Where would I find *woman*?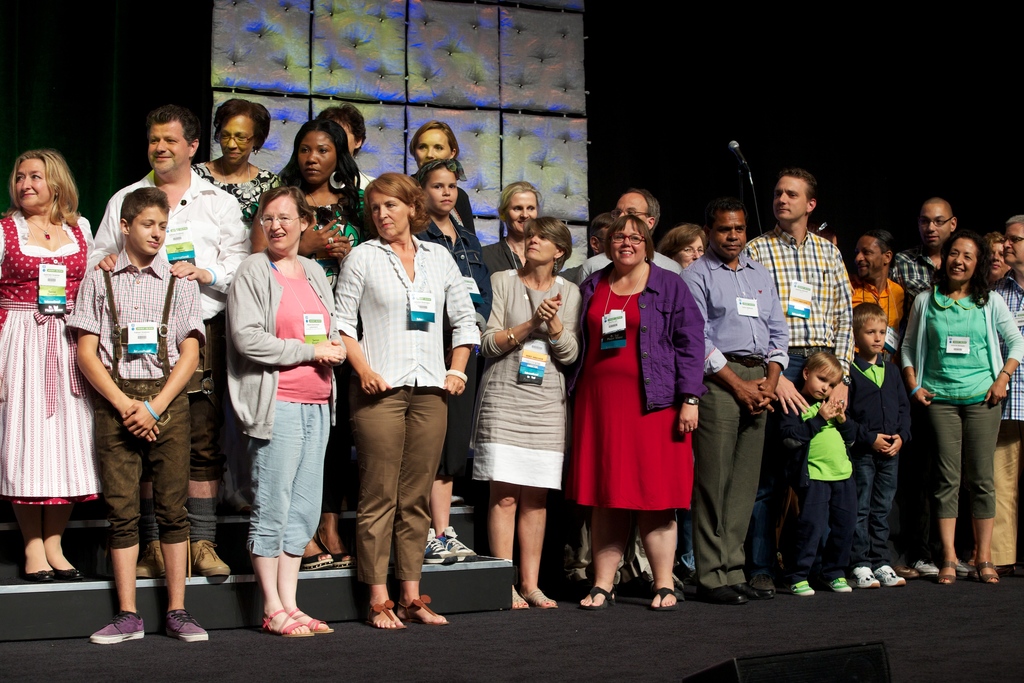
At detection(653, 222, 706, 580).
